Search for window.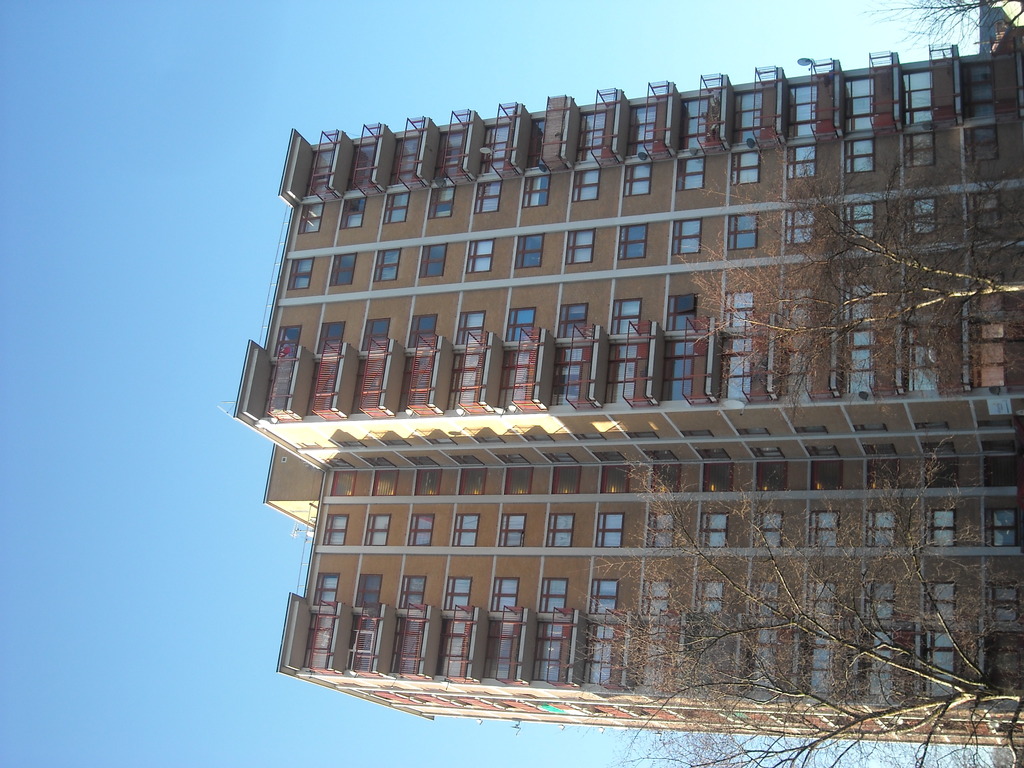
Found at box(923, 437, 960, 456).
